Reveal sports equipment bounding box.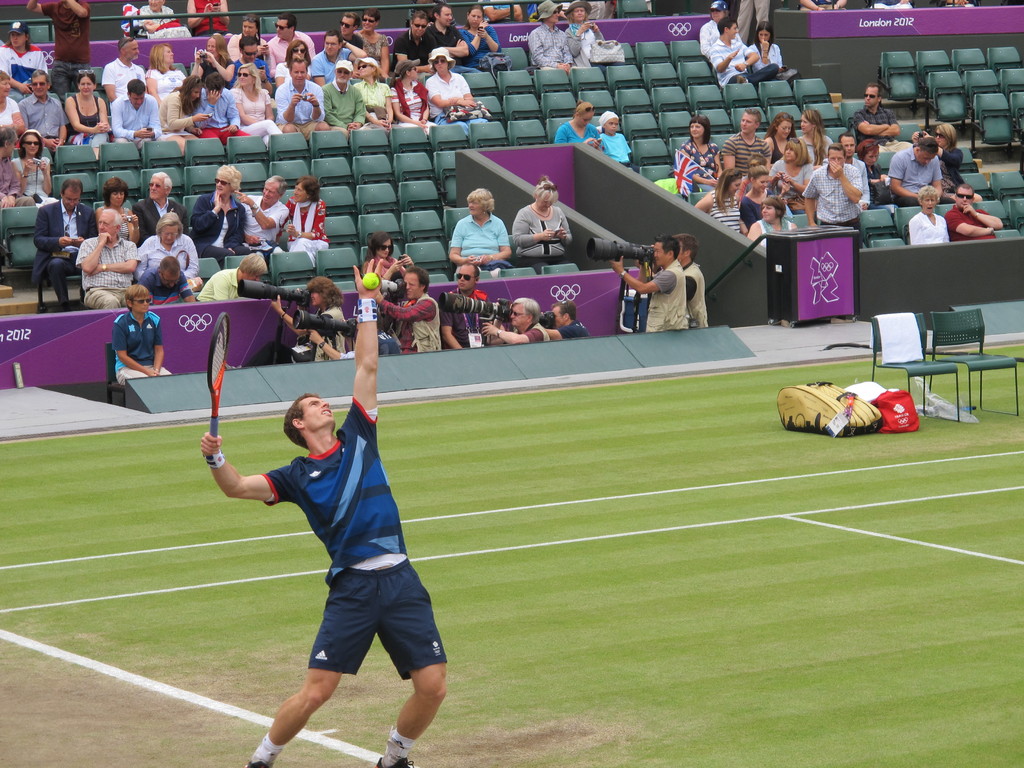
Revealed: x1=362, y1=273, x2=380, y2=292.
